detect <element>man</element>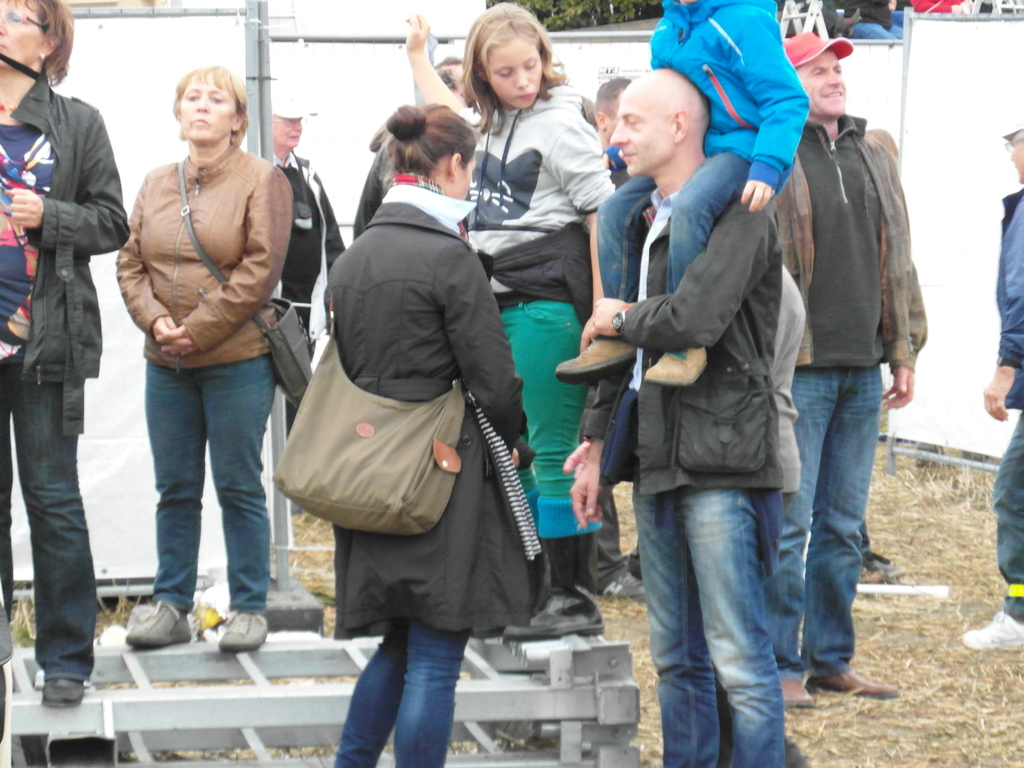
x1=588 y1=74 x2=640 y2=598
